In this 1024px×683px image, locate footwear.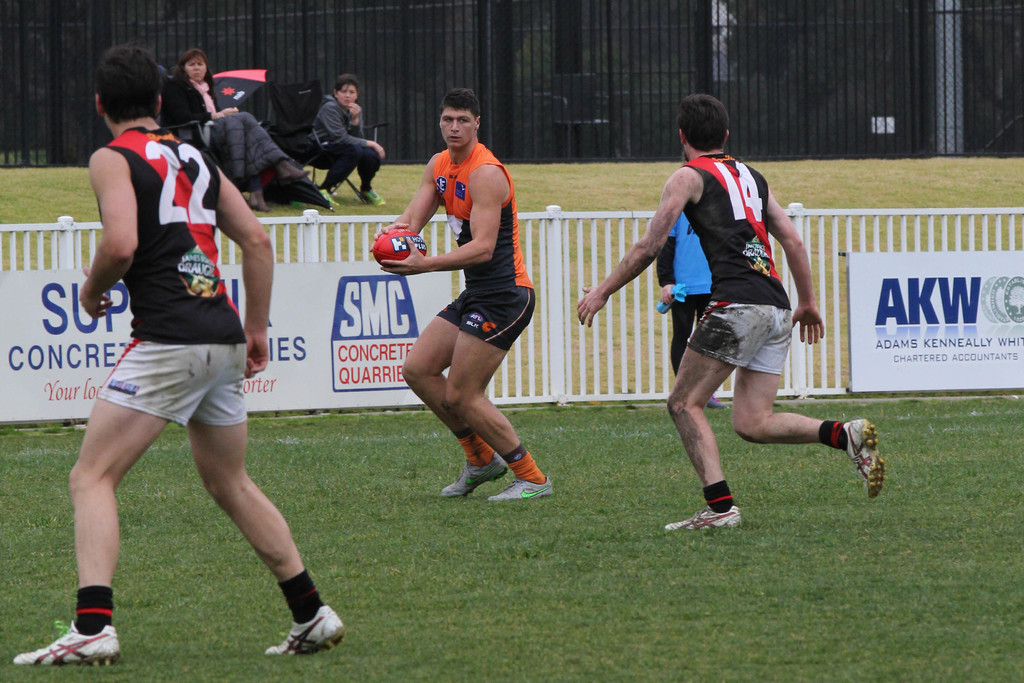
Bounding box: pyautogui.locateOnScreen(489, 480, 551, 498).
